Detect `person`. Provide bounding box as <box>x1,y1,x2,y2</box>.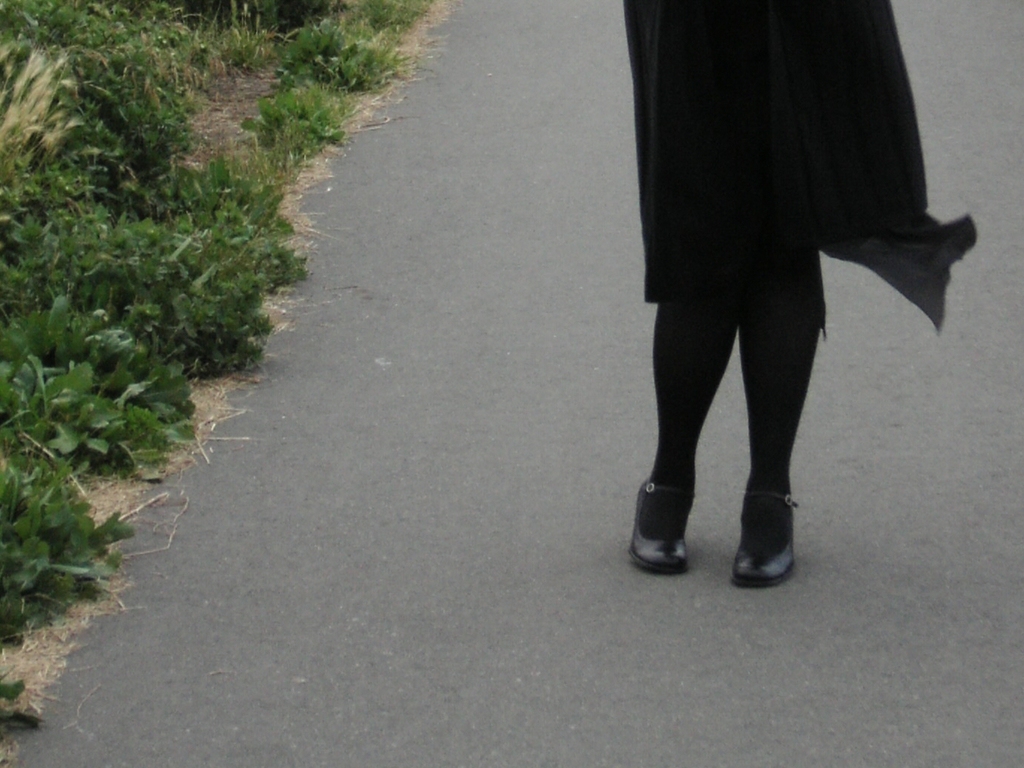
<box>606,2,884,581</box>.
